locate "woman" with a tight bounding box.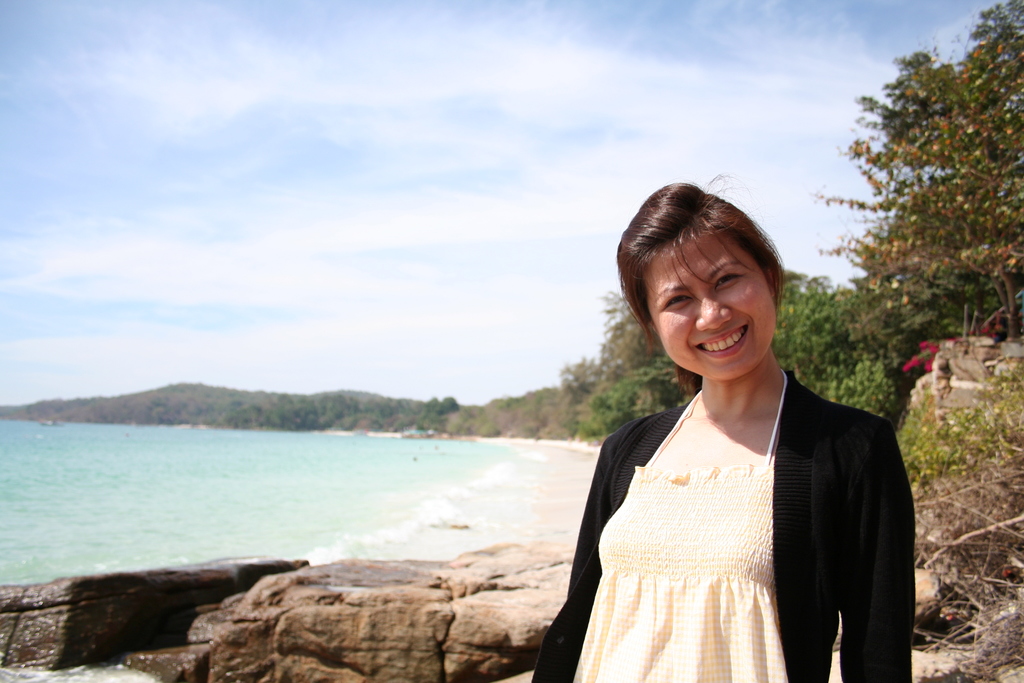
{"left": 534, "top": 172, "right": 925, "bottom": 682}.
